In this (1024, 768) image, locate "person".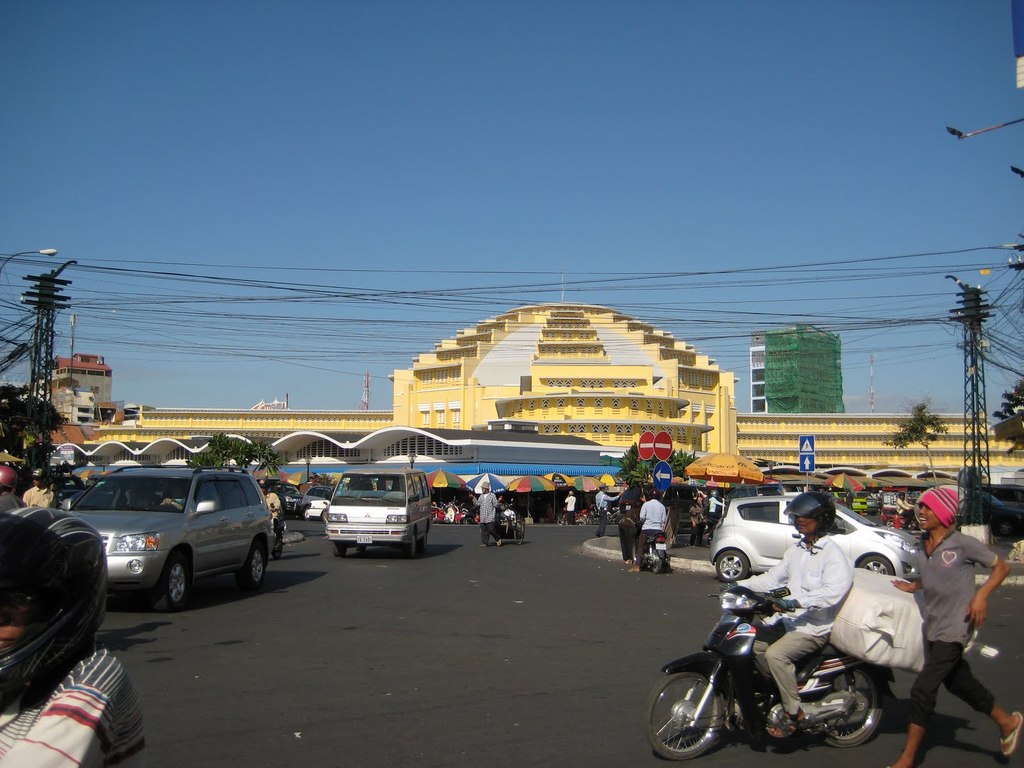
Bounding box: bbox(721, 490, 853, 735).
